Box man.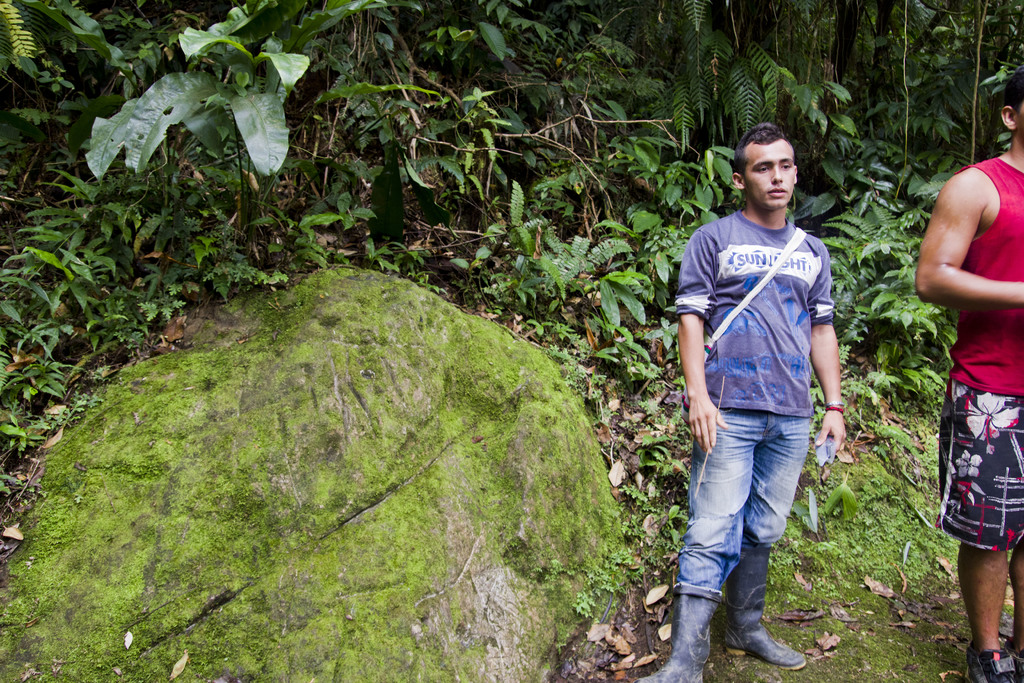
bbox=[913, 71, 1023, 682].
